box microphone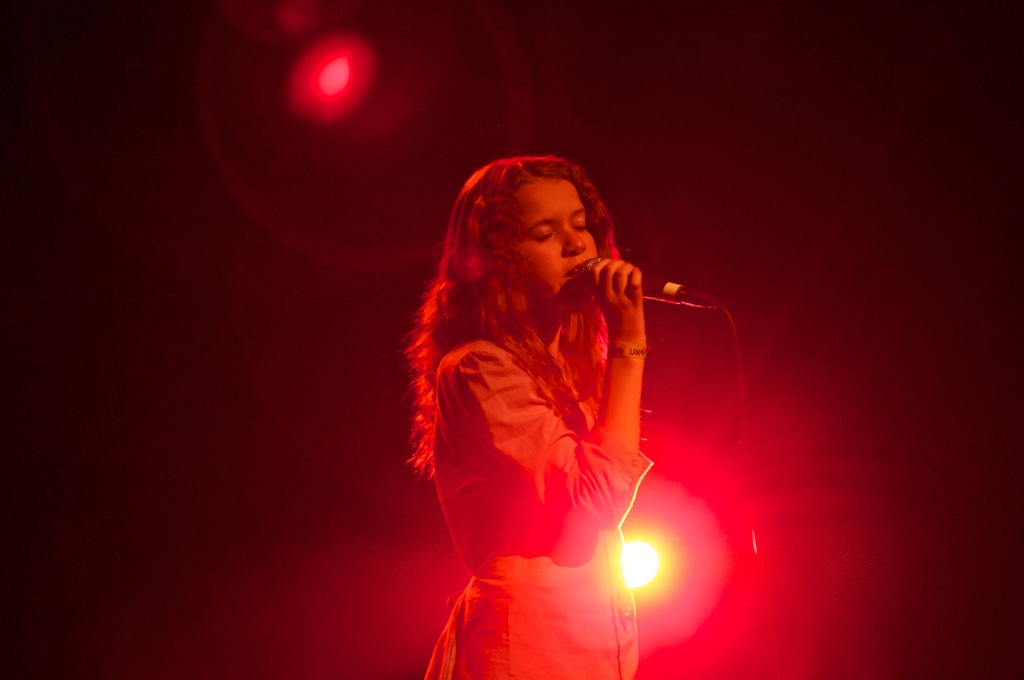
bbox=[584, 247, 721, 425]
